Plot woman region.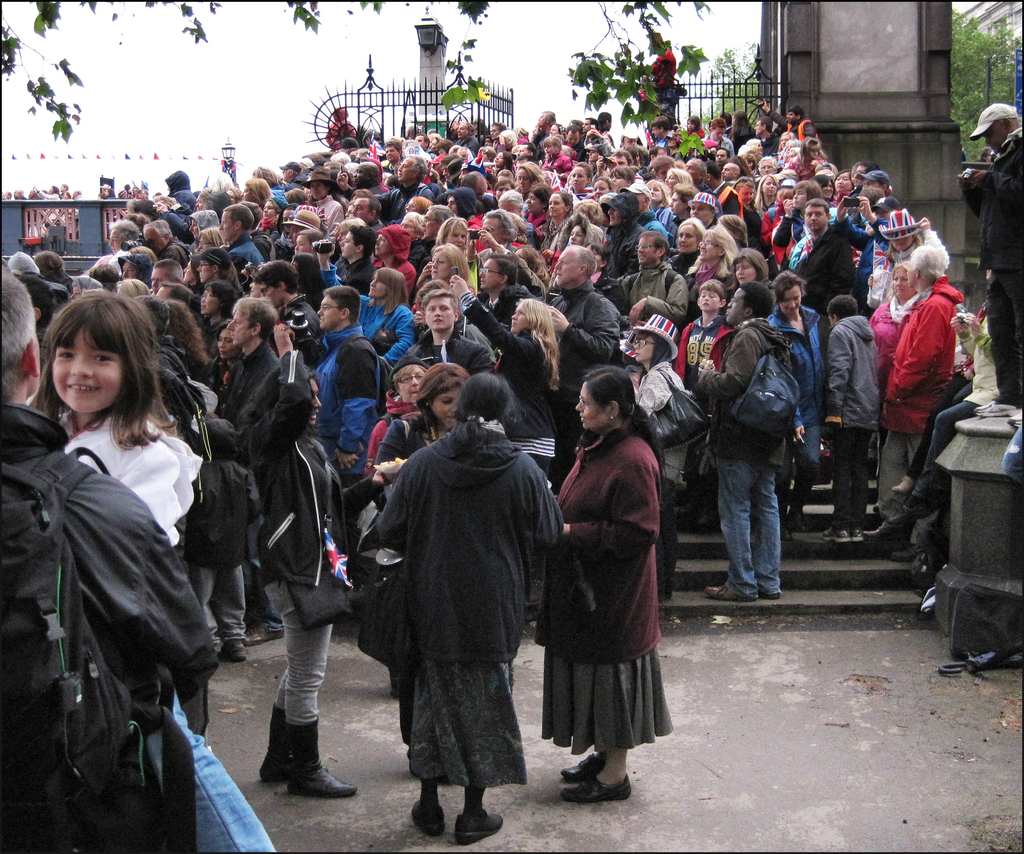
Plotted at Rect(106, 185, 117, 197).
